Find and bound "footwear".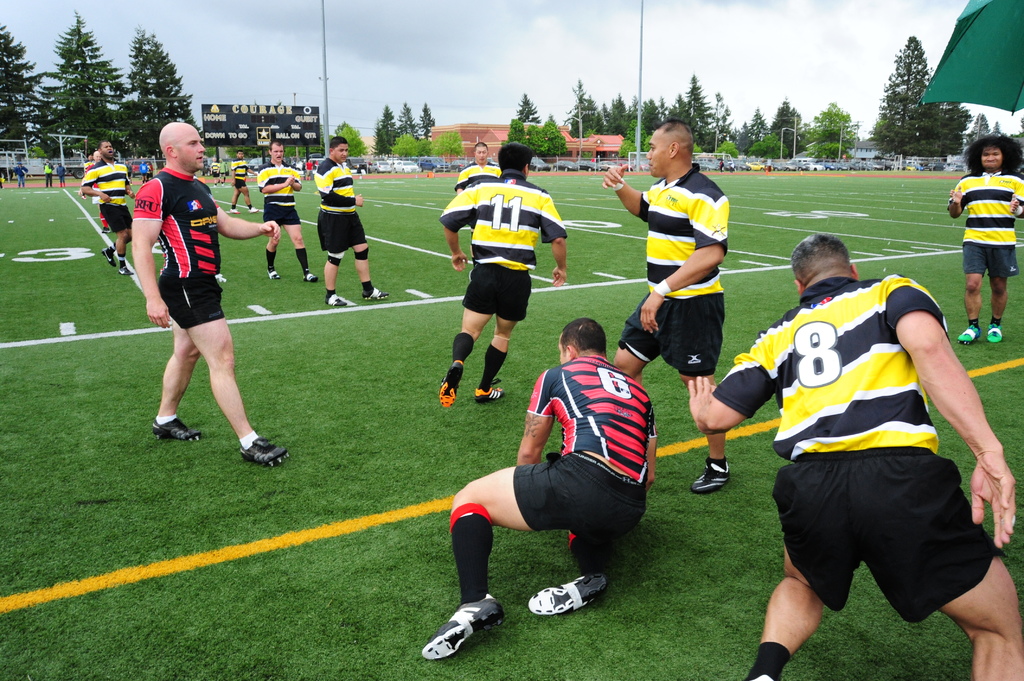
Bound: {"left": 690, "top": 460, "right": 732, "bottom": 495}.
